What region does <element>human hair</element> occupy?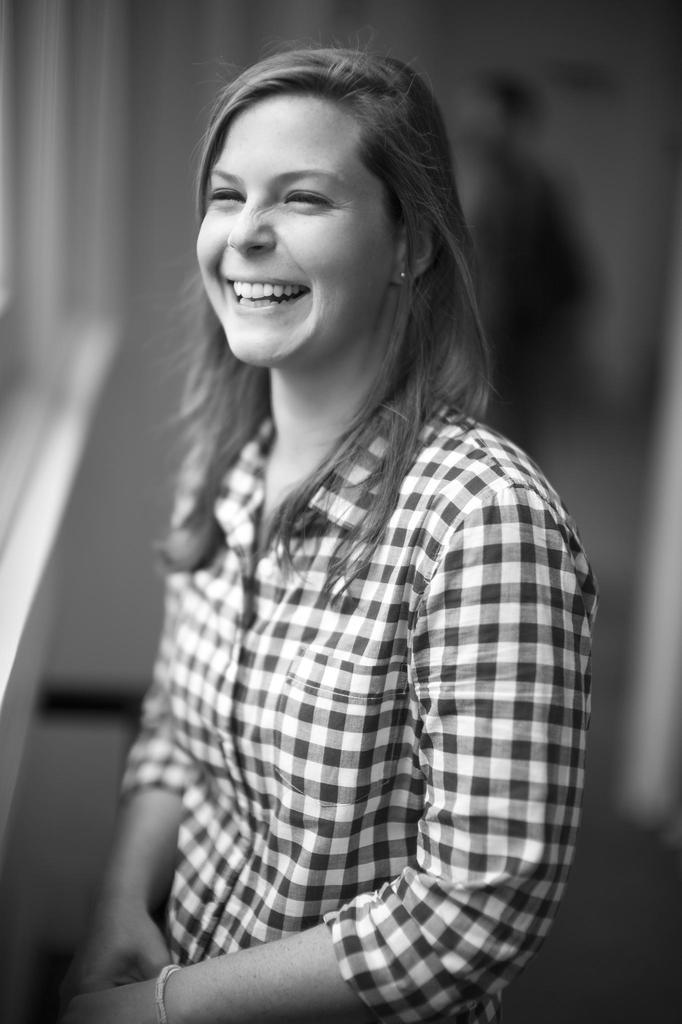
<region>197, 17, 483, 588</region>.
